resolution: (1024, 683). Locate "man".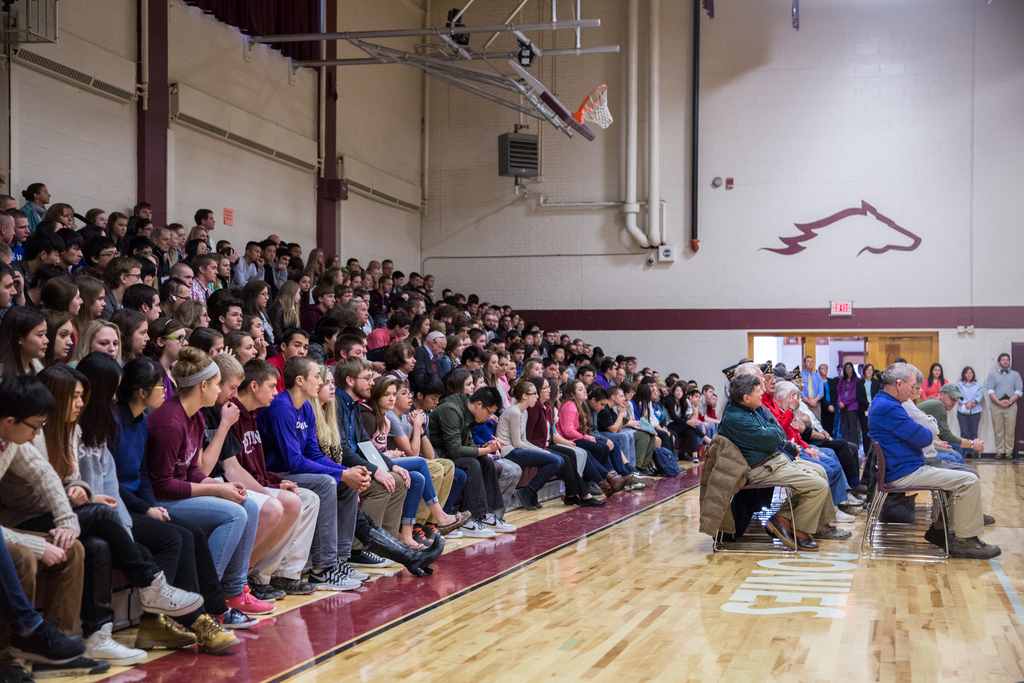
[left=188, top=254, right=217, bottom=301].
